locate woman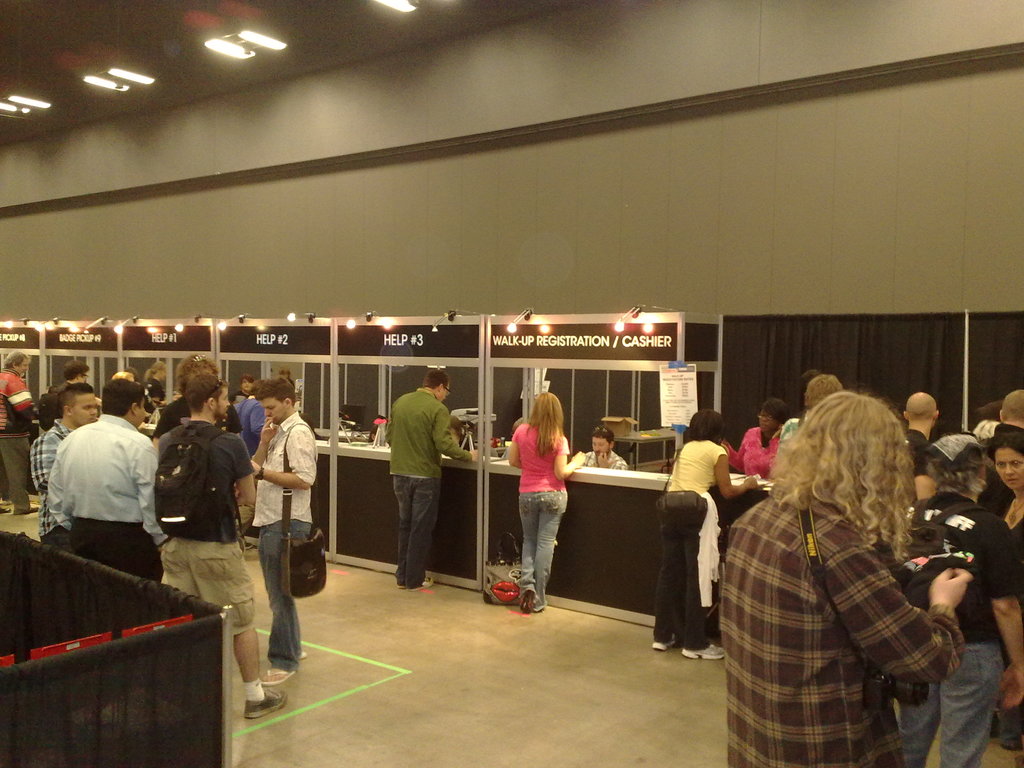
648:412:758:657
